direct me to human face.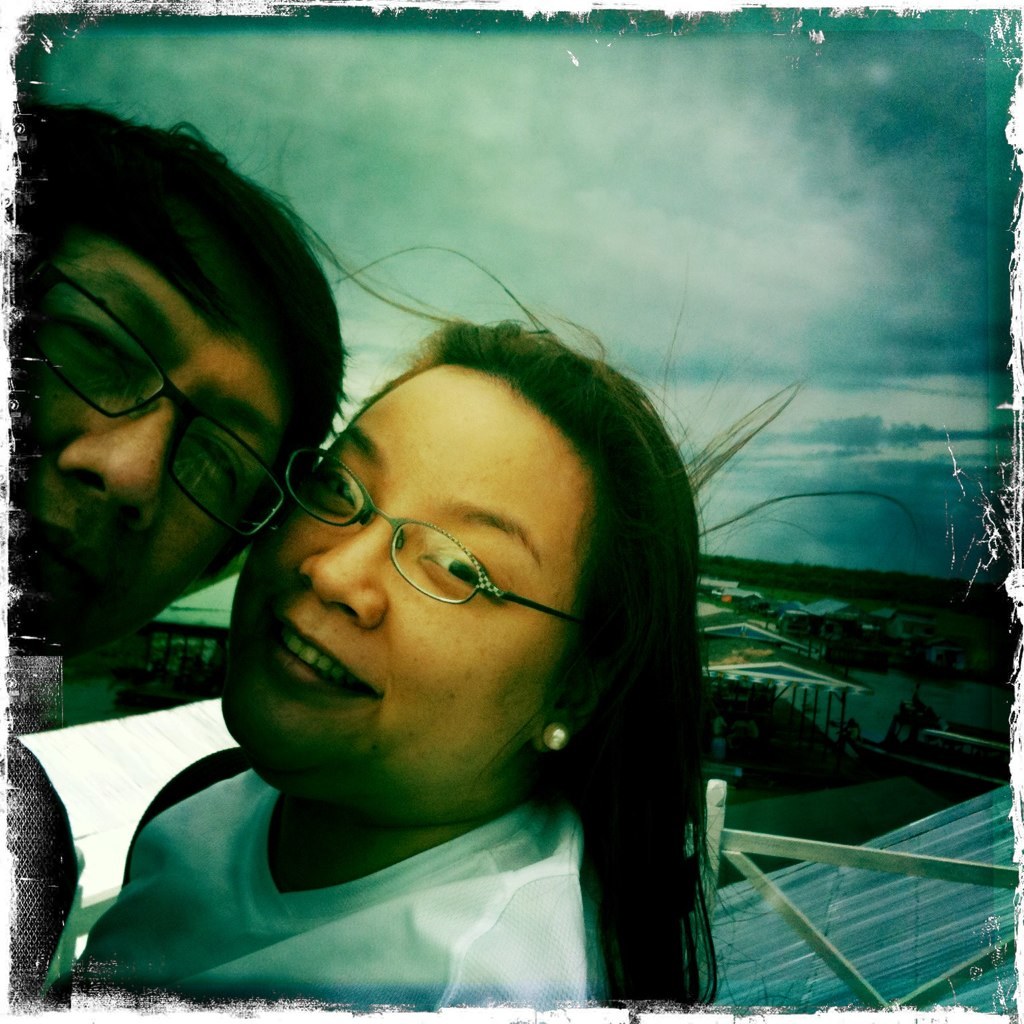
Direction: box(22, 232, 282, 640).
